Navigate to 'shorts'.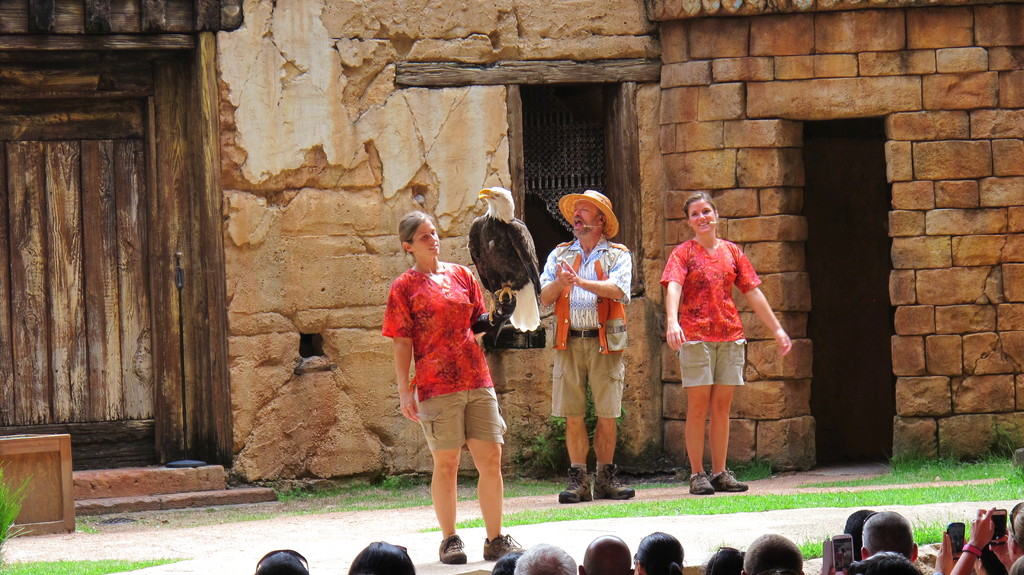
Navigation target: {"left": 680, "top": 336, "right": 750, "bottom": 385}.
